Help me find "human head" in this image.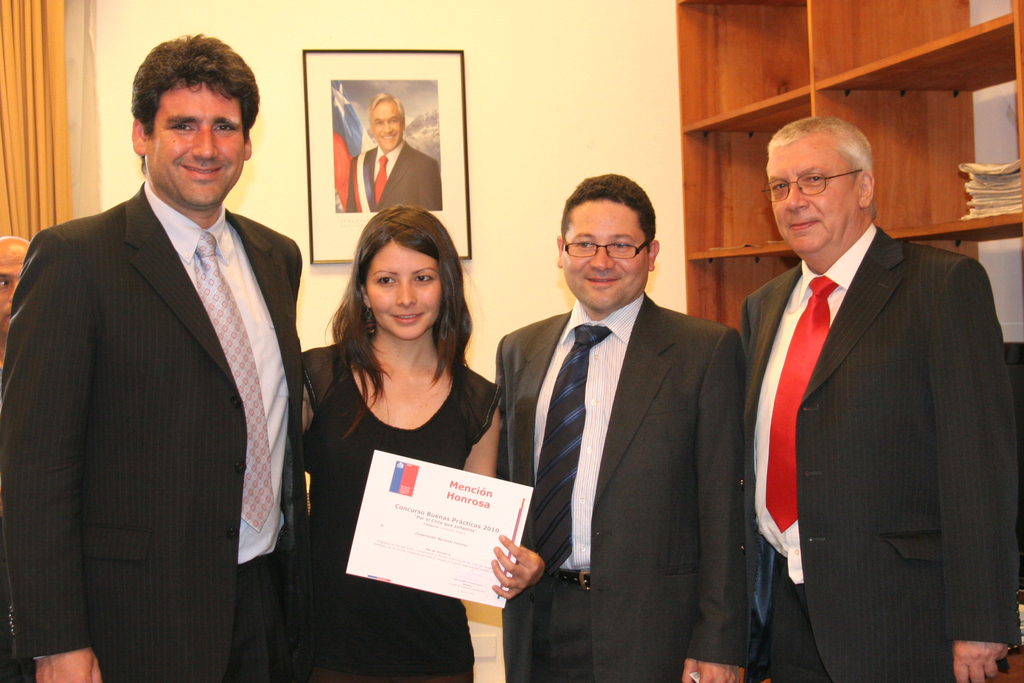
Found it: <bbox>131, 33, 258, 208</bbox>.
